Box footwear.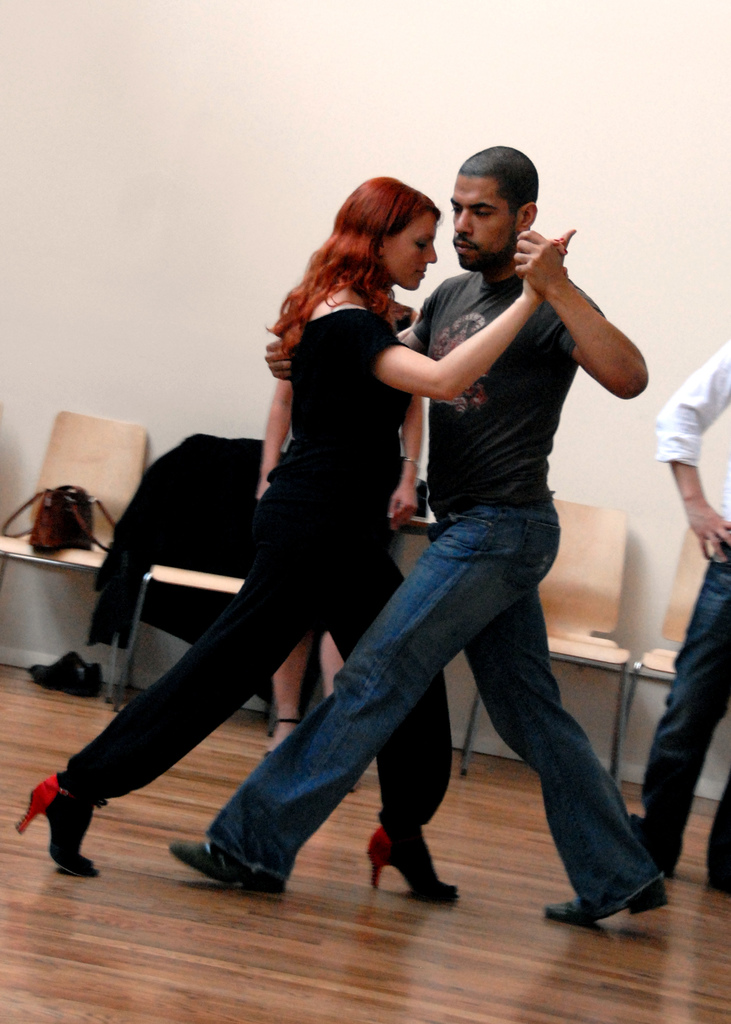
<bbox>165, 837, 287, 897</bbox>.
